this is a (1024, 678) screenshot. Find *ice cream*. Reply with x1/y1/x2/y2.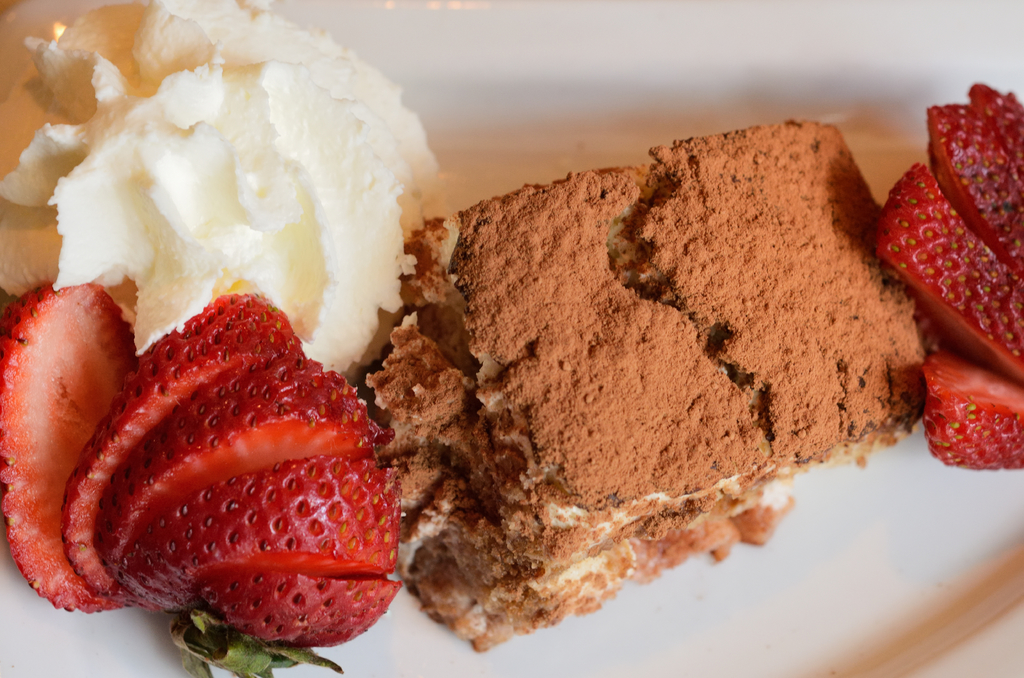
0/0/439/380.
